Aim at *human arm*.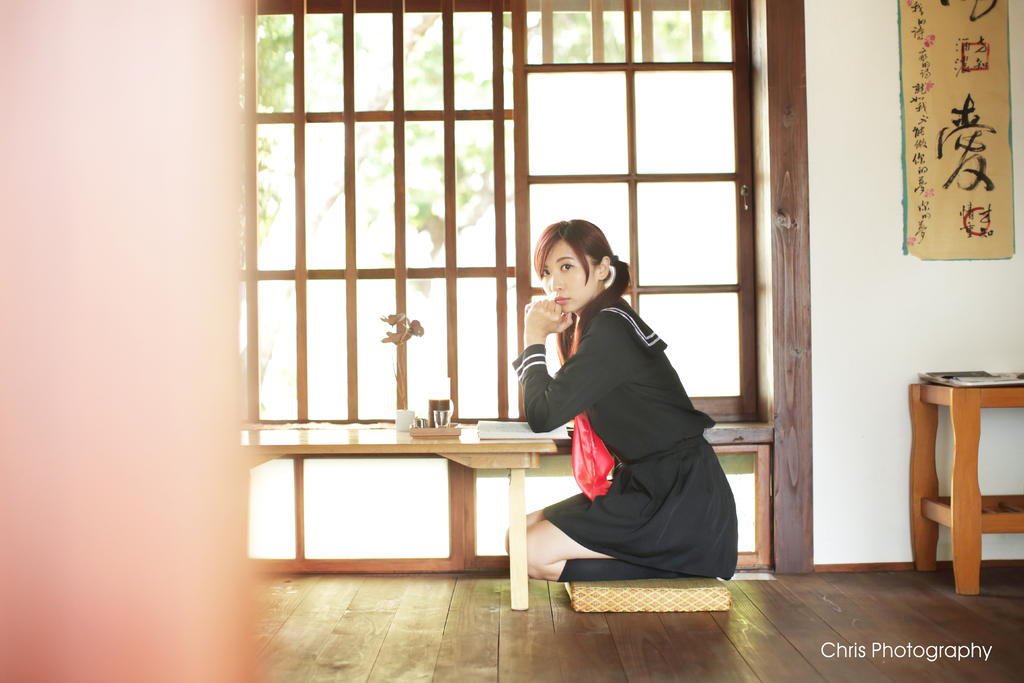
Aimed at 521 313 577 443.
